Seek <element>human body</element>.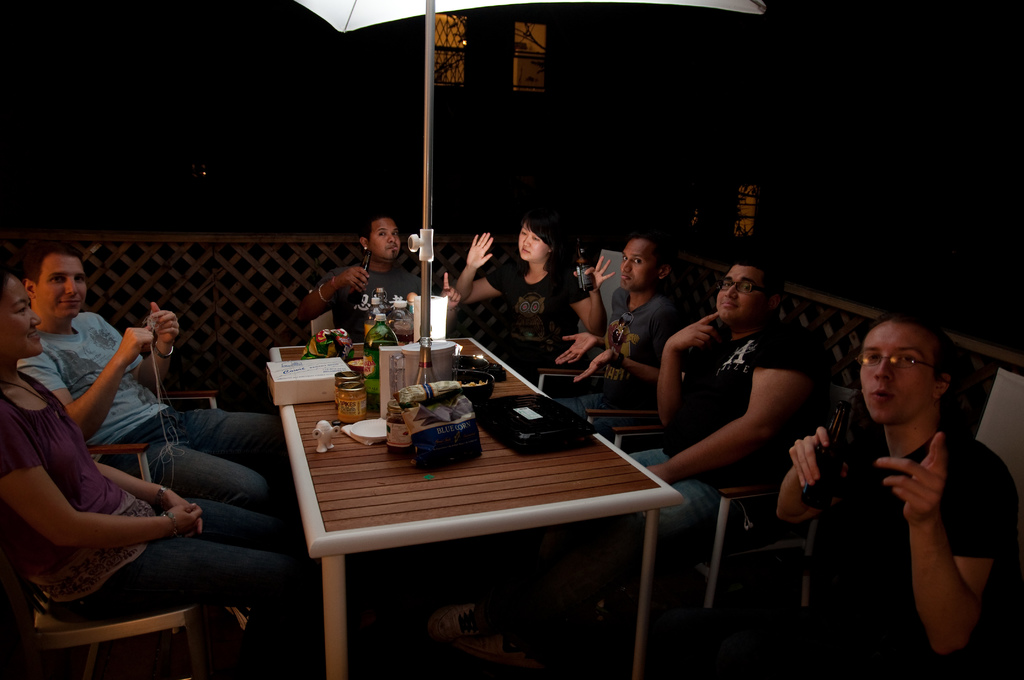
l=545, t=231, r=671, b=390.
